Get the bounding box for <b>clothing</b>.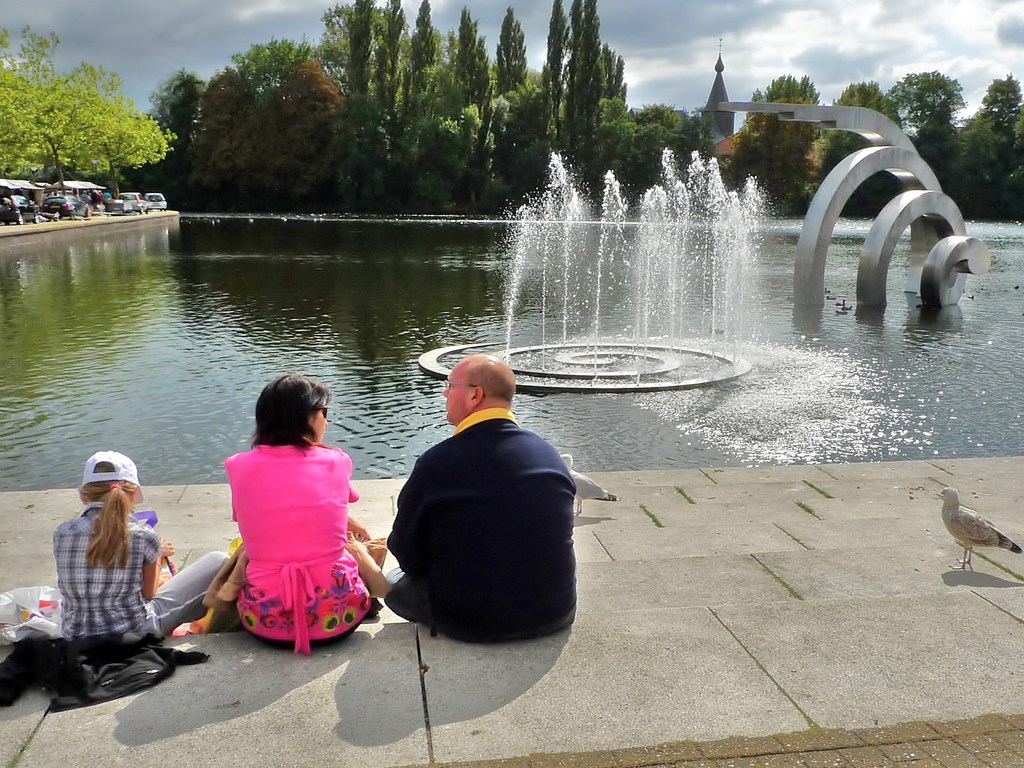
198,441,395,652.
